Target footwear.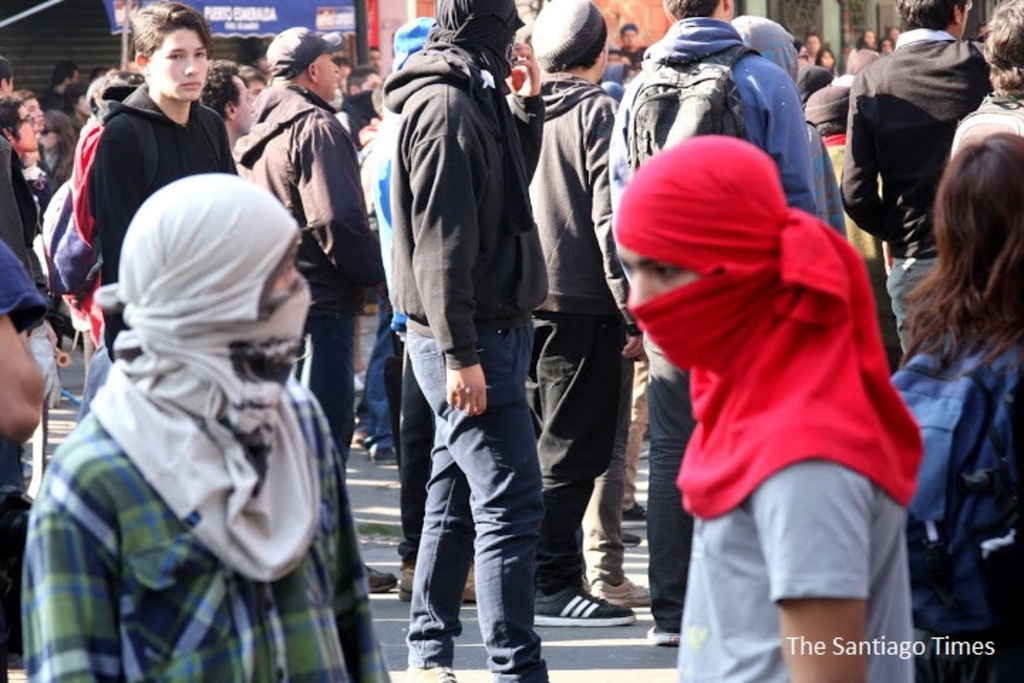
Target region: detection(366, 566, 400, 595).
